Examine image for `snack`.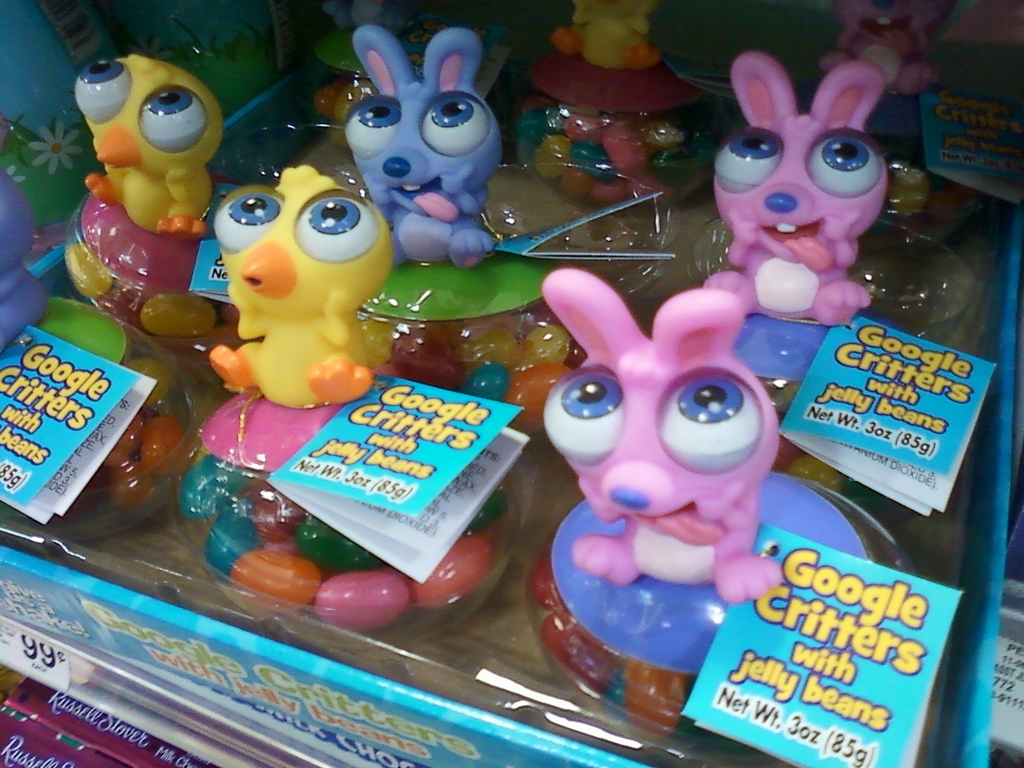
Examination result: <bbox>385, 295, 565, 423</bbox>.
